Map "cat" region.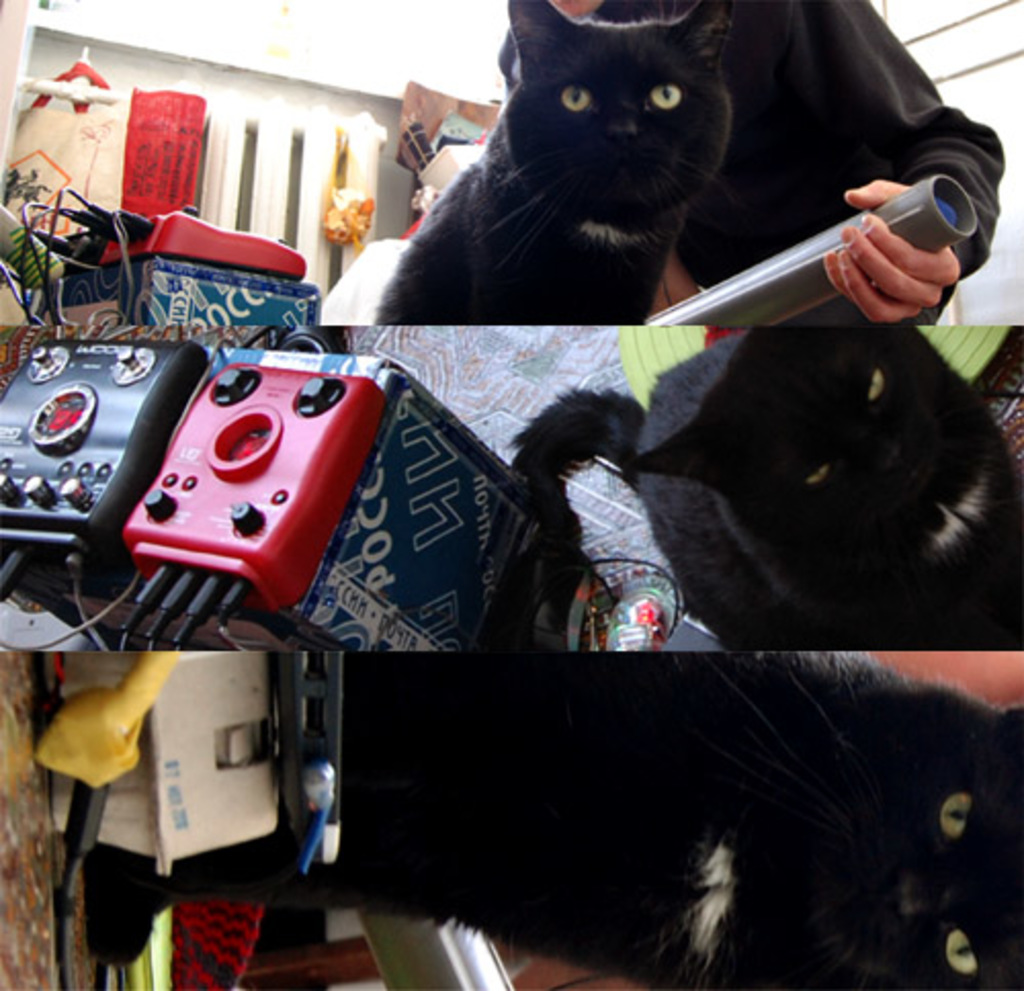
Mapped to 367 2 748 326.
